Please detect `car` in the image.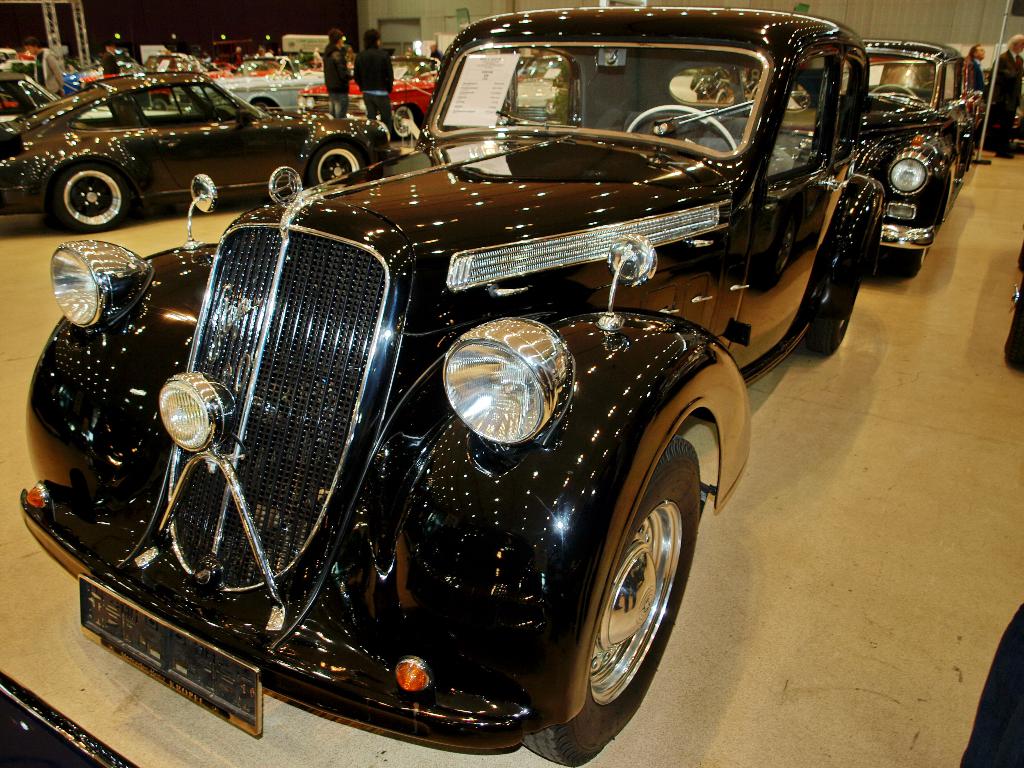
pyautogui.locateOnScreen(0, 73, 170, 127).
